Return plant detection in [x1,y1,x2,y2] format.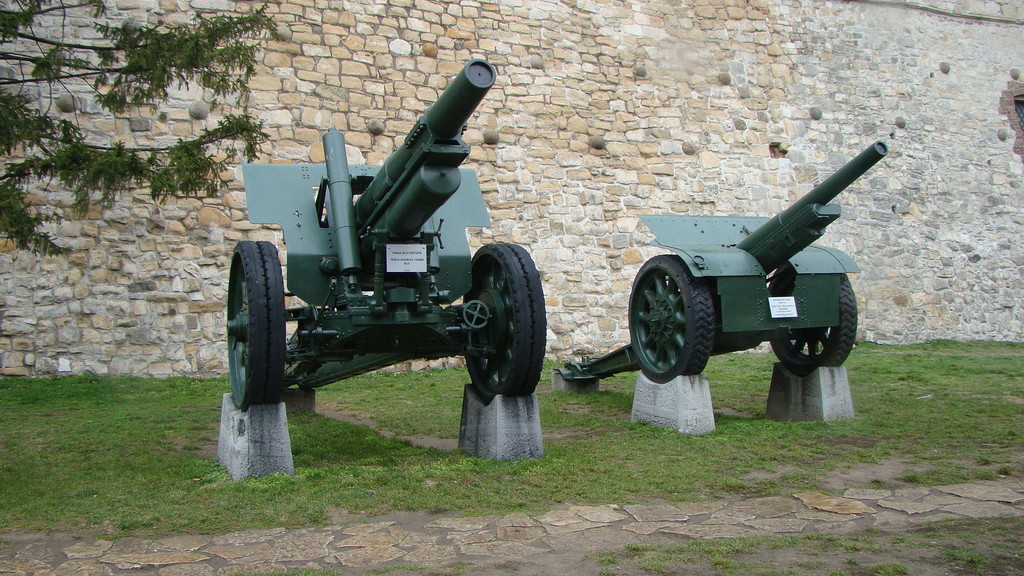
[630,543,650,555].
